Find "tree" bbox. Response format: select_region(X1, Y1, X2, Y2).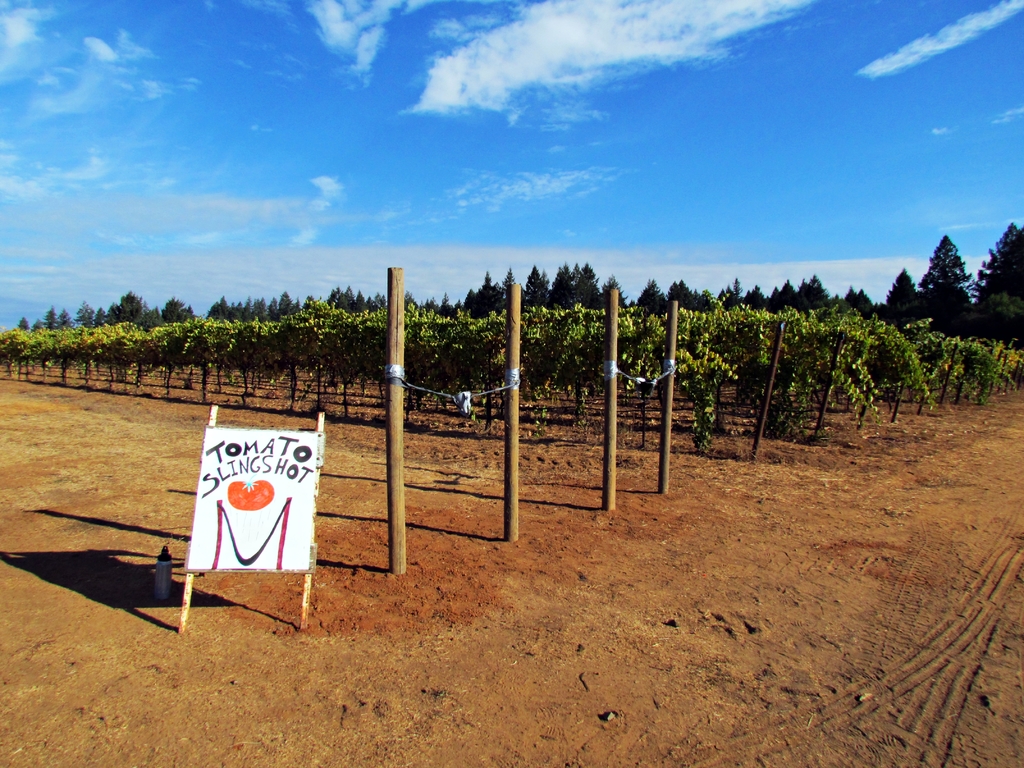
select_region(918, 285, 975, 344).
